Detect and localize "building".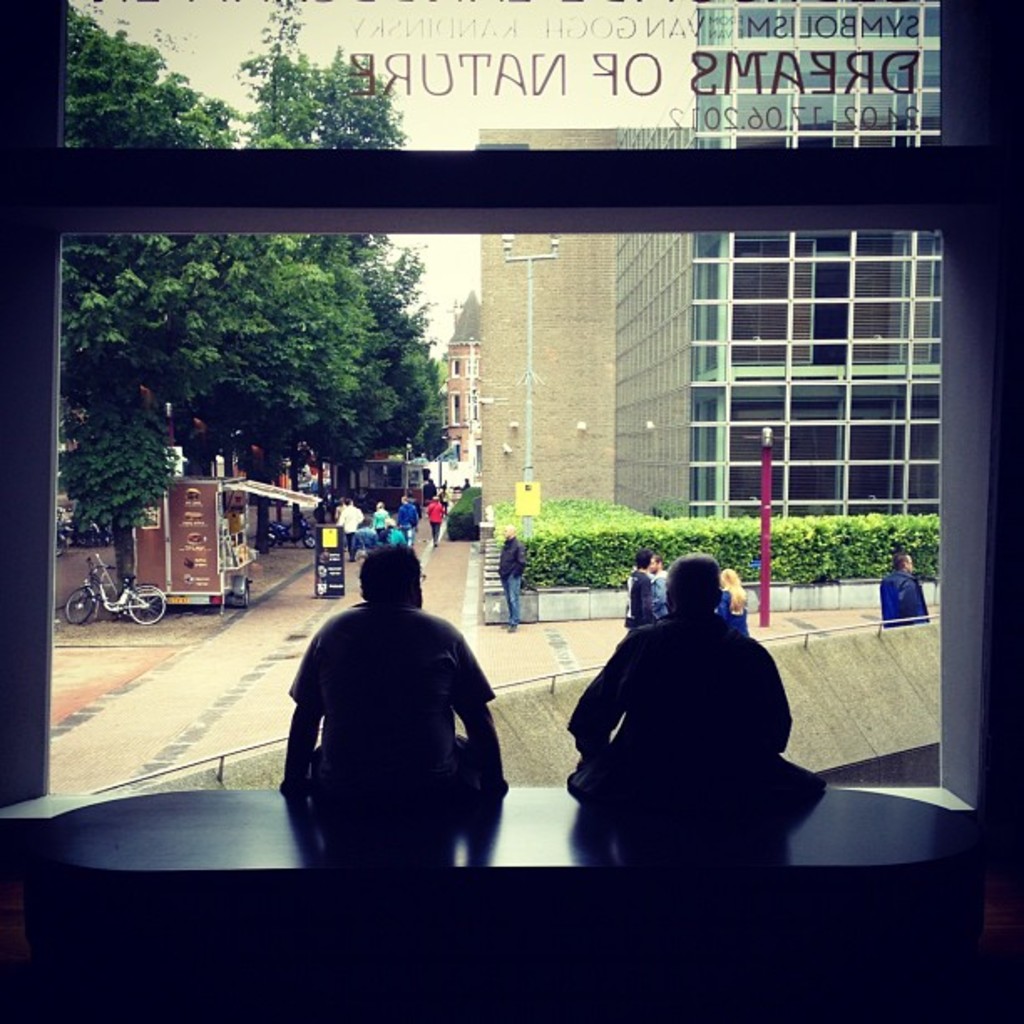
Localized at box(440, 0, 947, 527).
